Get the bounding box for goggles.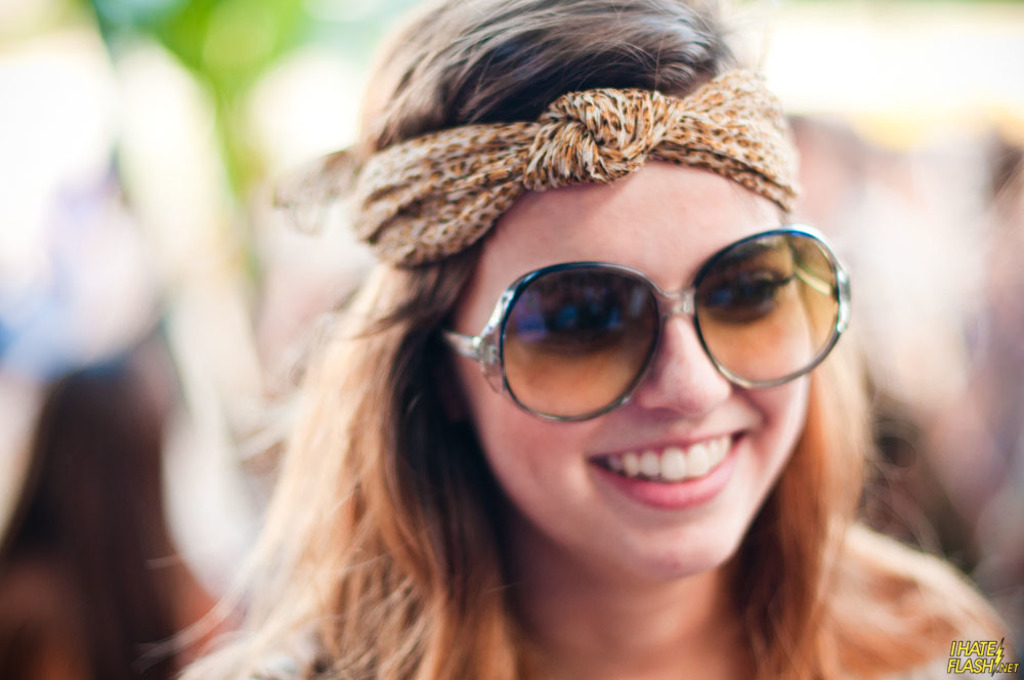
detection(435, 220, 850, 429).
